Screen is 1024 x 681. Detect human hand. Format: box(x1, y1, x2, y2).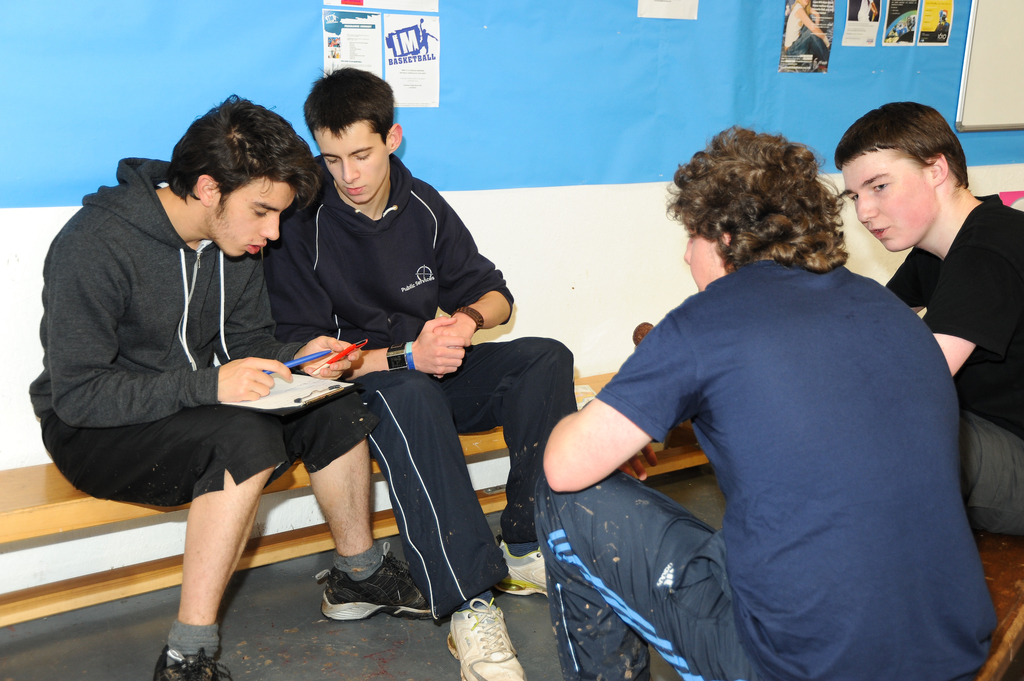
box(300, 335, 364, 380).
